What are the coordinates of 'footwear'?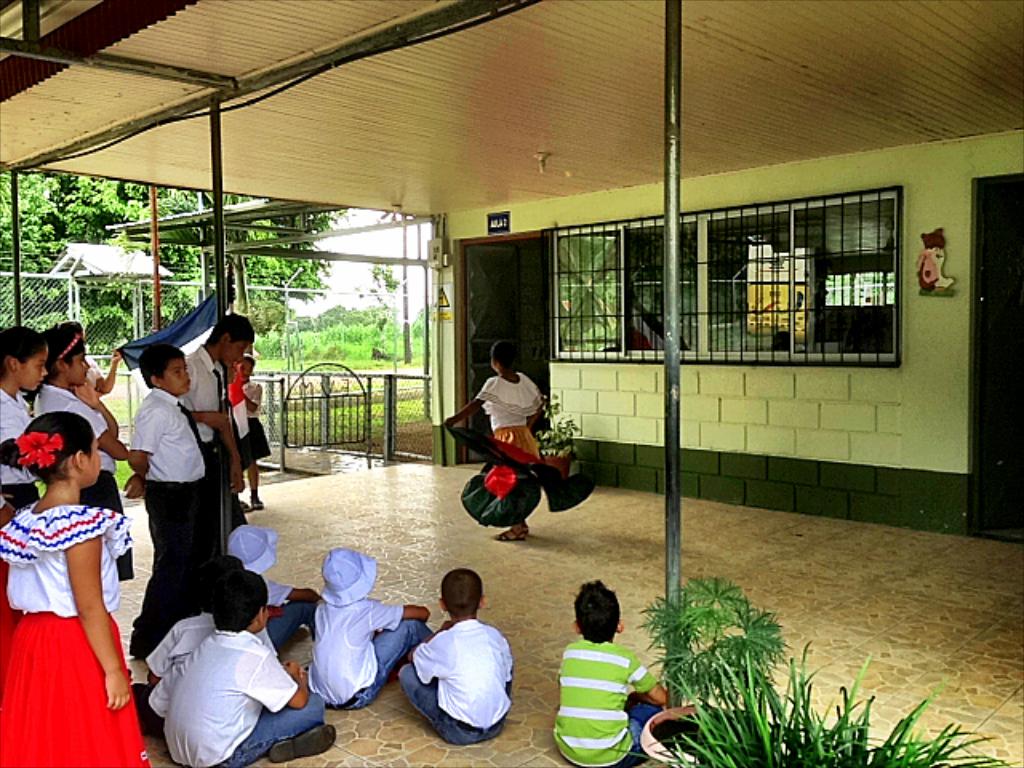
l=491, t=523, r=530, b=538.
